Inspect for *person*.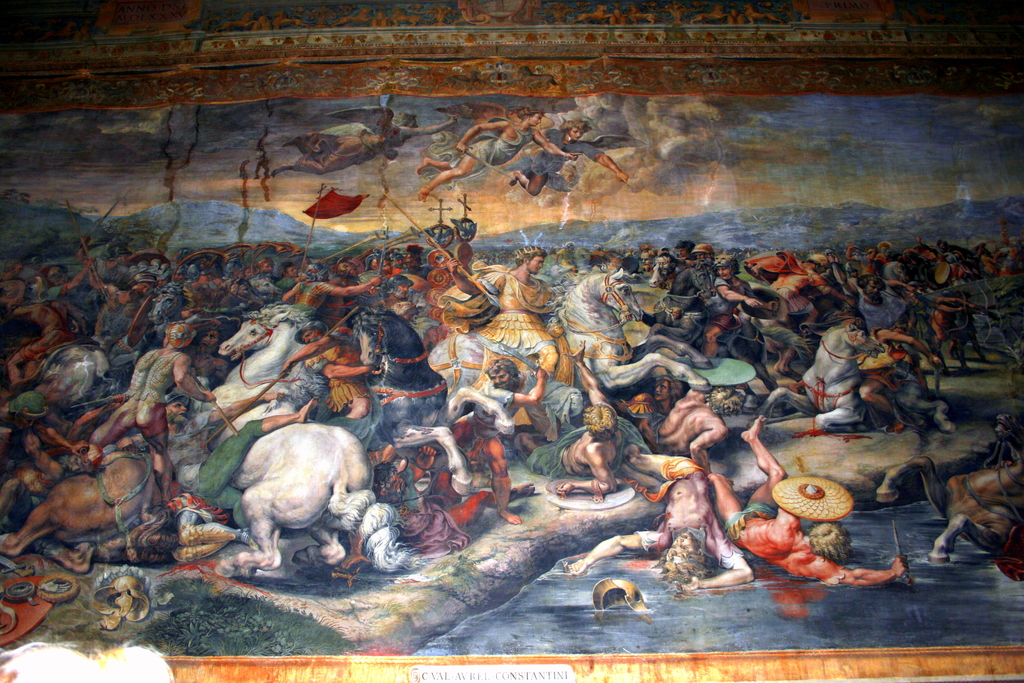
Inspection: <bbox>499, 115, 650, 195</bbox>.
